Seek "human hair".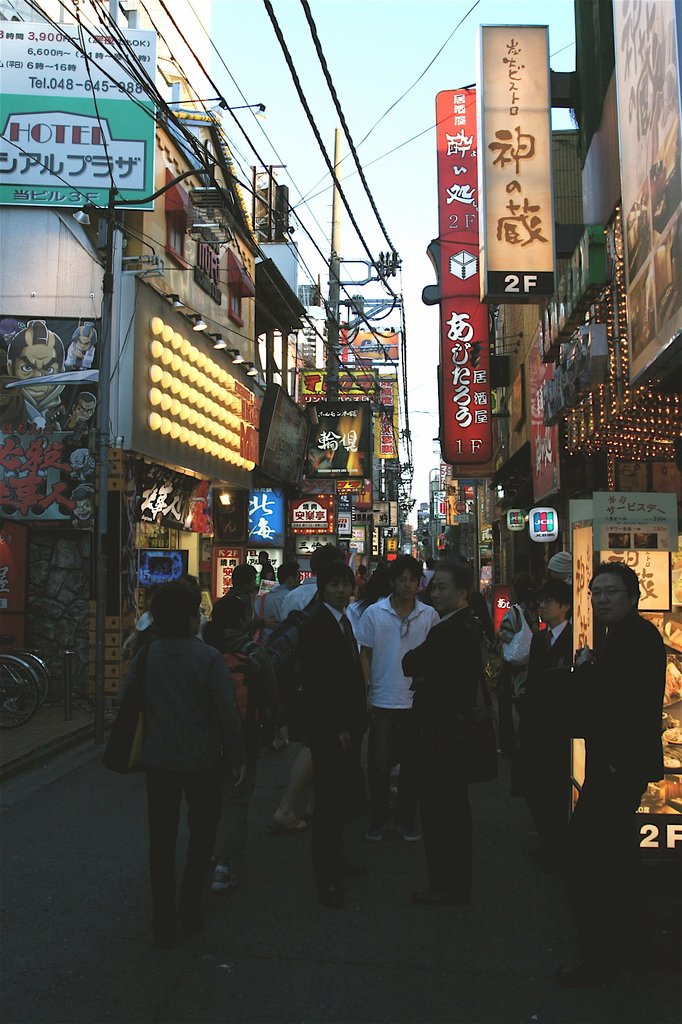
[x1=437, y1=562, x2=470, y2=595].
